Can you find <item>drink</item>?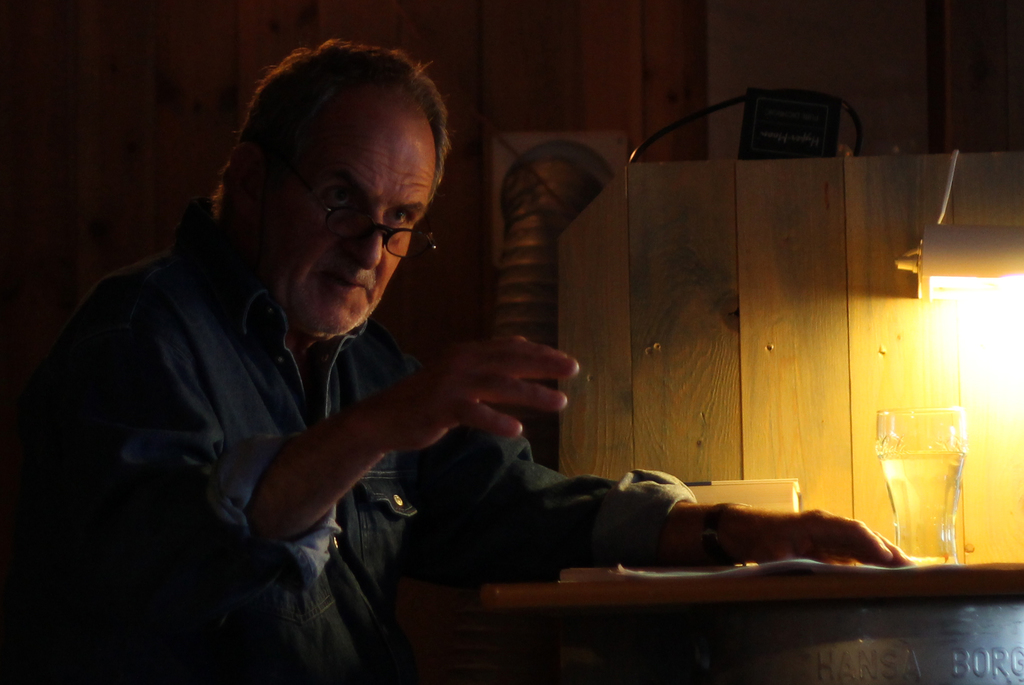
Yes, bounding box: box(883, 408, 984, 574).
